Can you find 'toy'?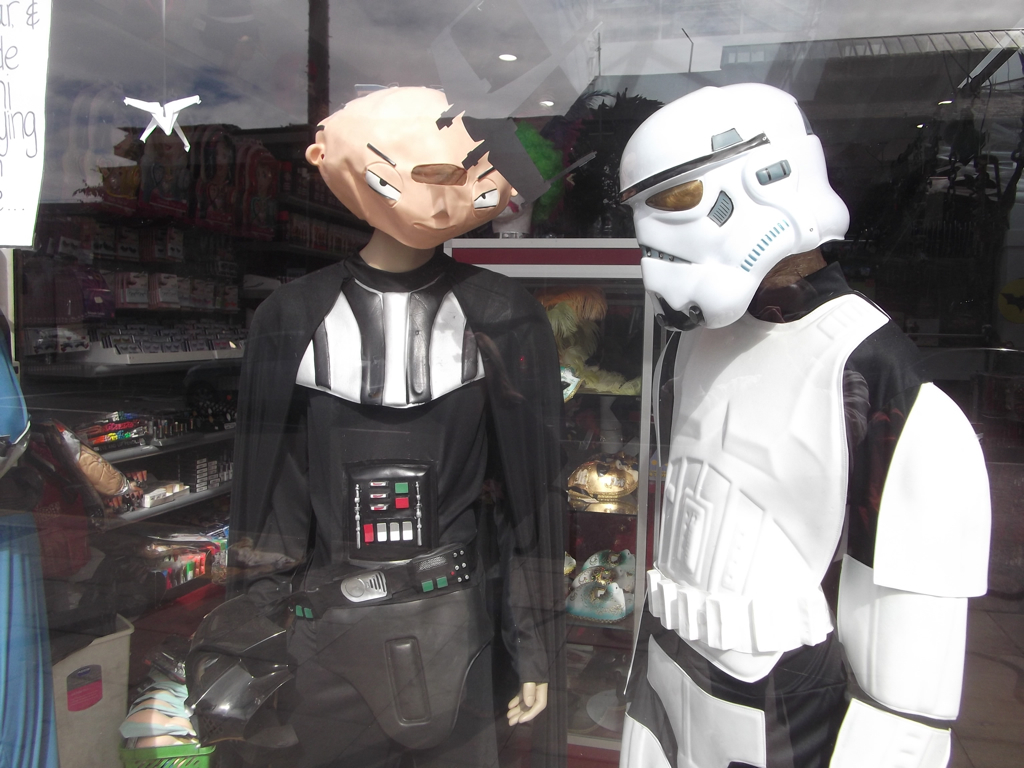
Yes, bounding box: detection(202, 115, 253, 218).
